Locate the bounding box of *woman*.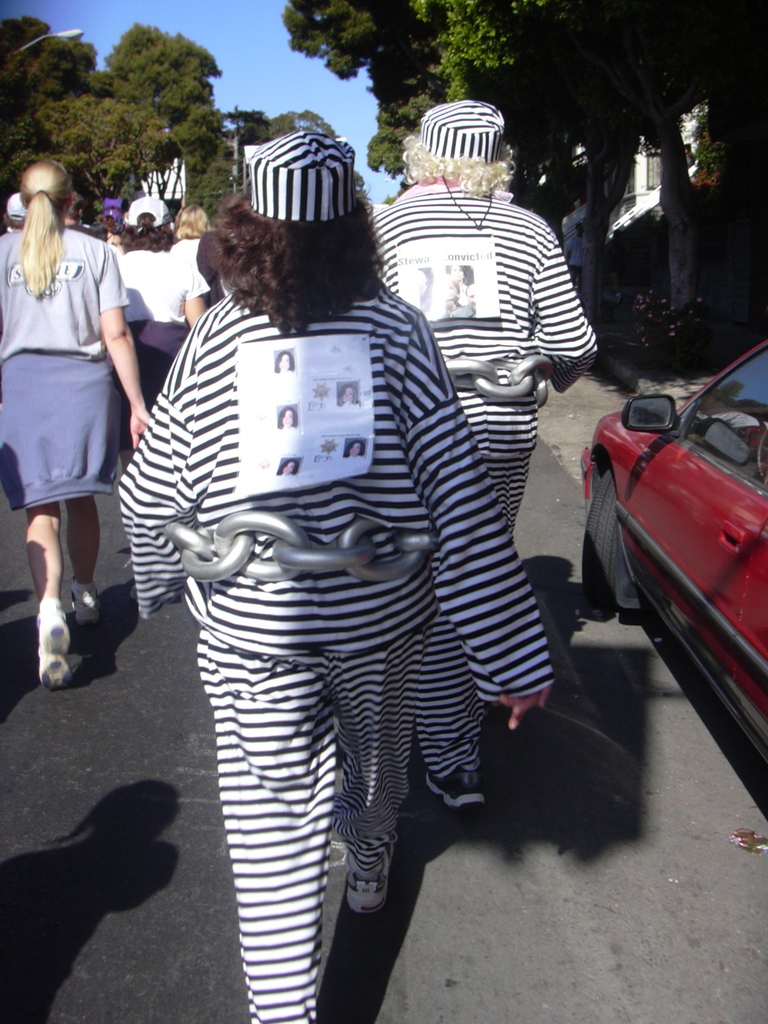
Bounding box: box(124, 109, 575, 984).
